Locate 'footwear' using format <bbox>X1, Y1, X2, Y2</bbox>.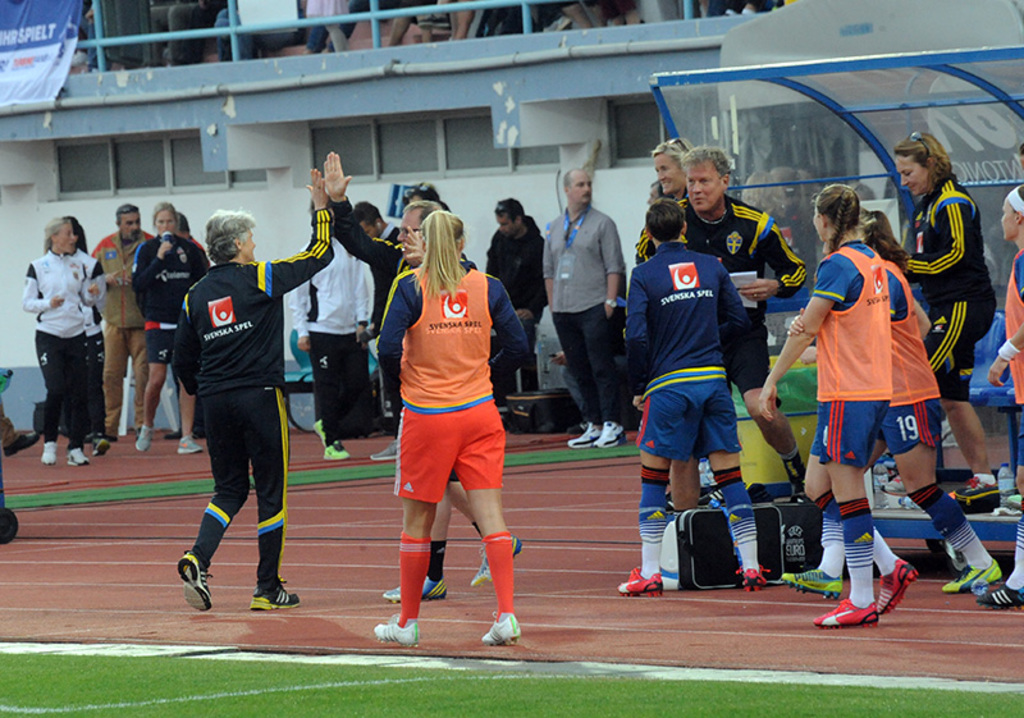
<bbox>375, 438, 398, 463</bbox>.
